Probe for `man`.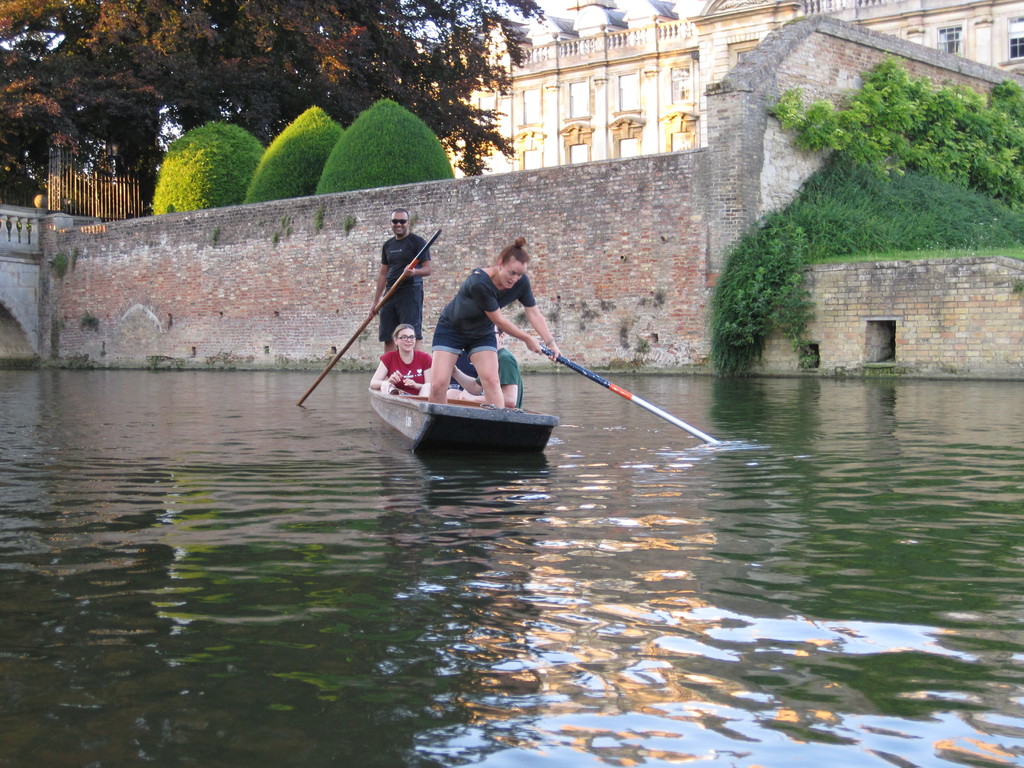
Probe result: (left=368, top=206, right=432, bottom=353).
